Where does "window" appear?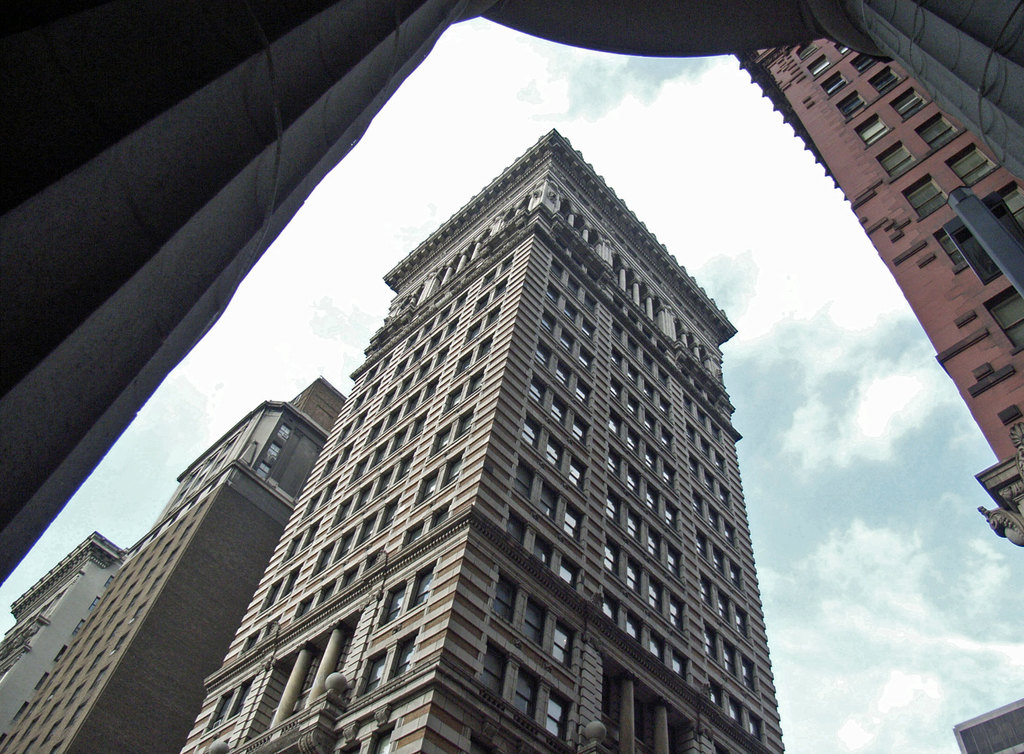
Appears at bbox=[257, 460, 275, 477].
